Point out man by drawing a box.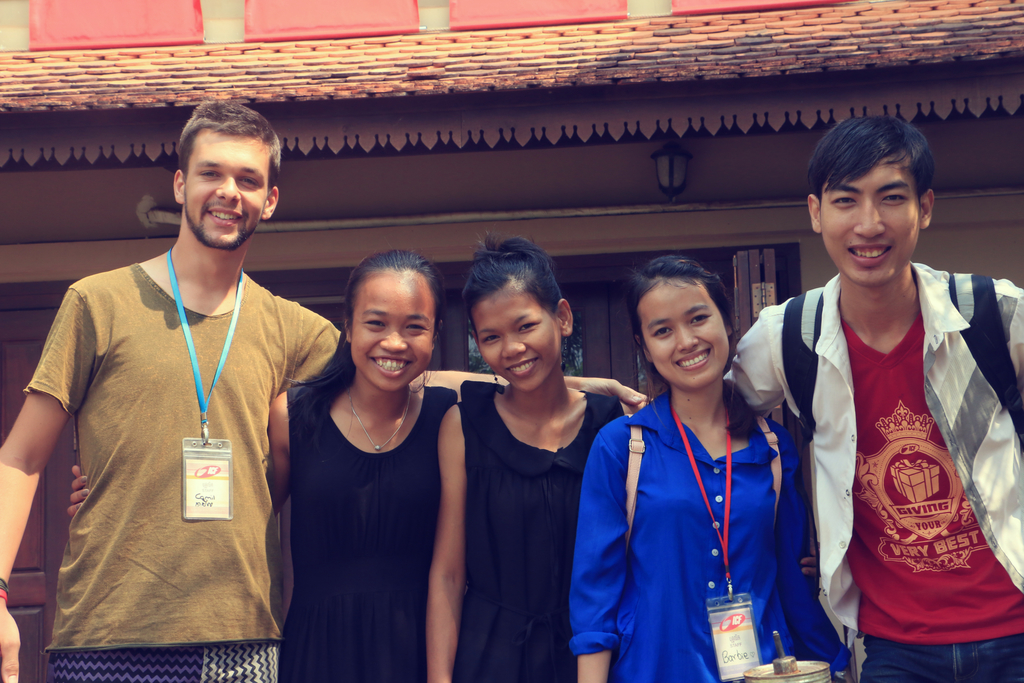
[x1=721, y1=113, x2=1023, y2=682].
